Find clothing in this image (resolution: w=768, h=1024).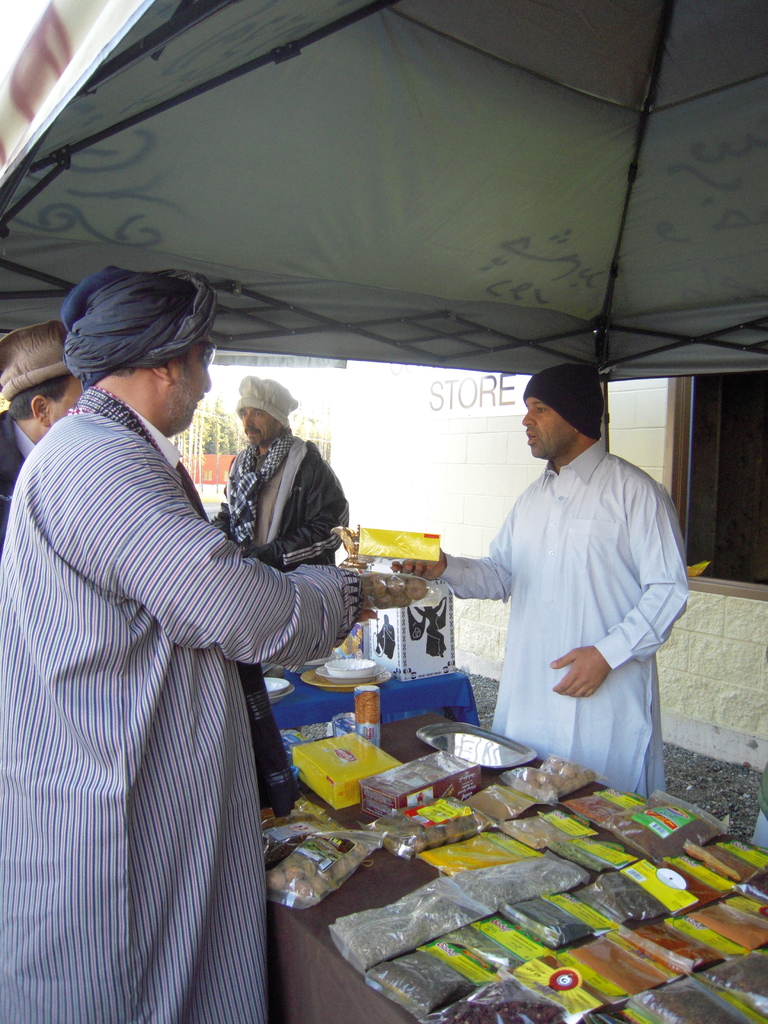
[x1=438, y1=419, x2=689, y2=780].
